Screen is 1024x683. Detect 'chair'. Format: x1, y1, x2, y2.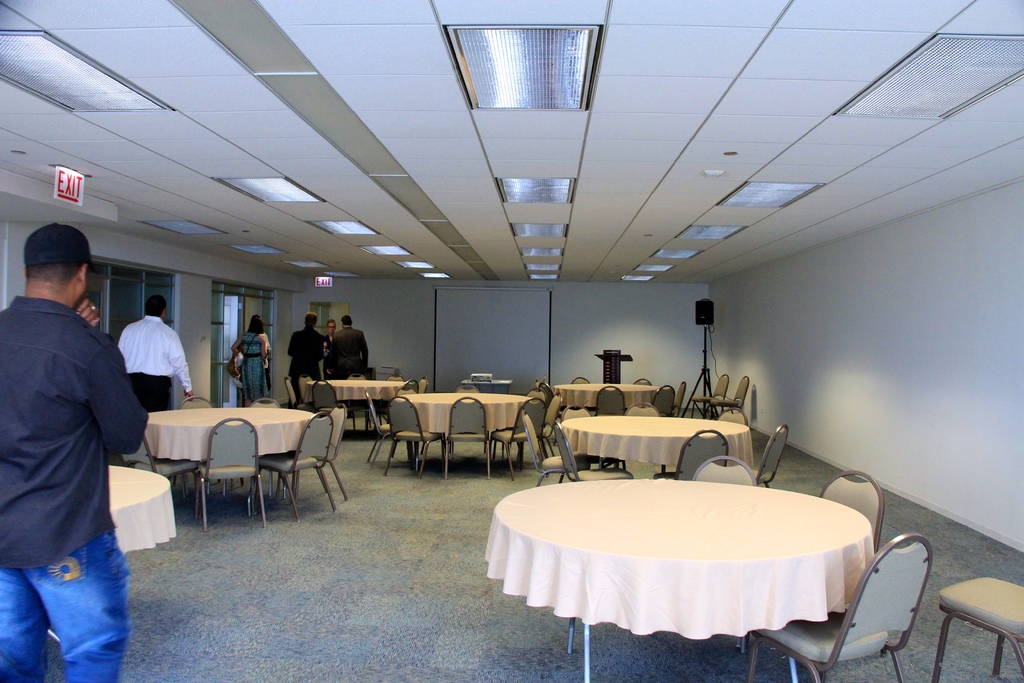
177, 396, 212, 409.
